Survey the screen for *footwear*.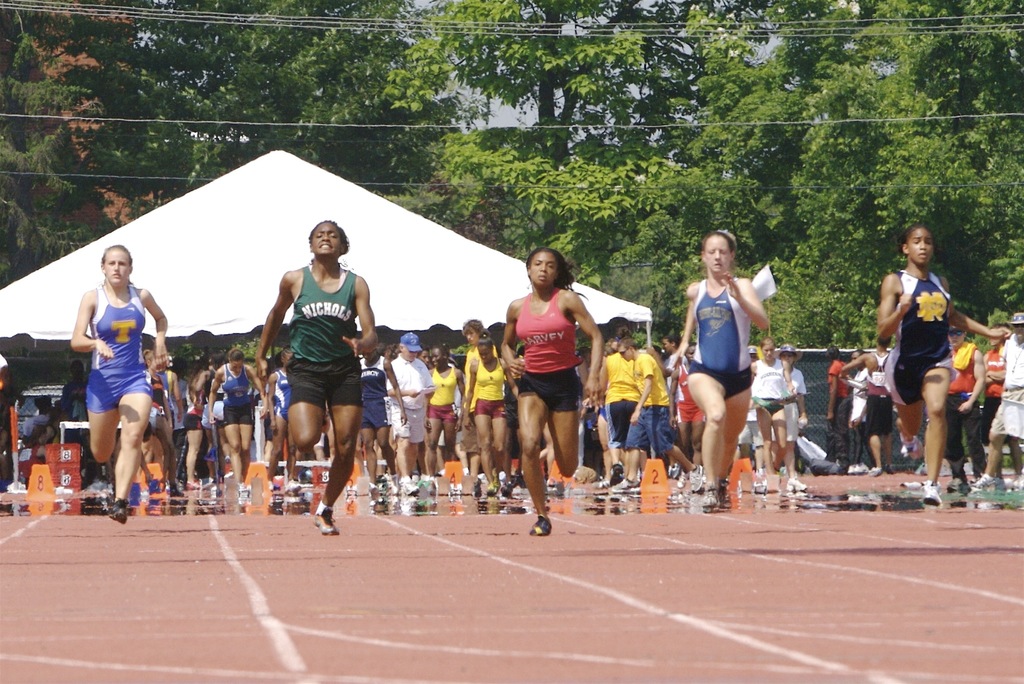
Survey found: <box>950,478,966,492</box>.
